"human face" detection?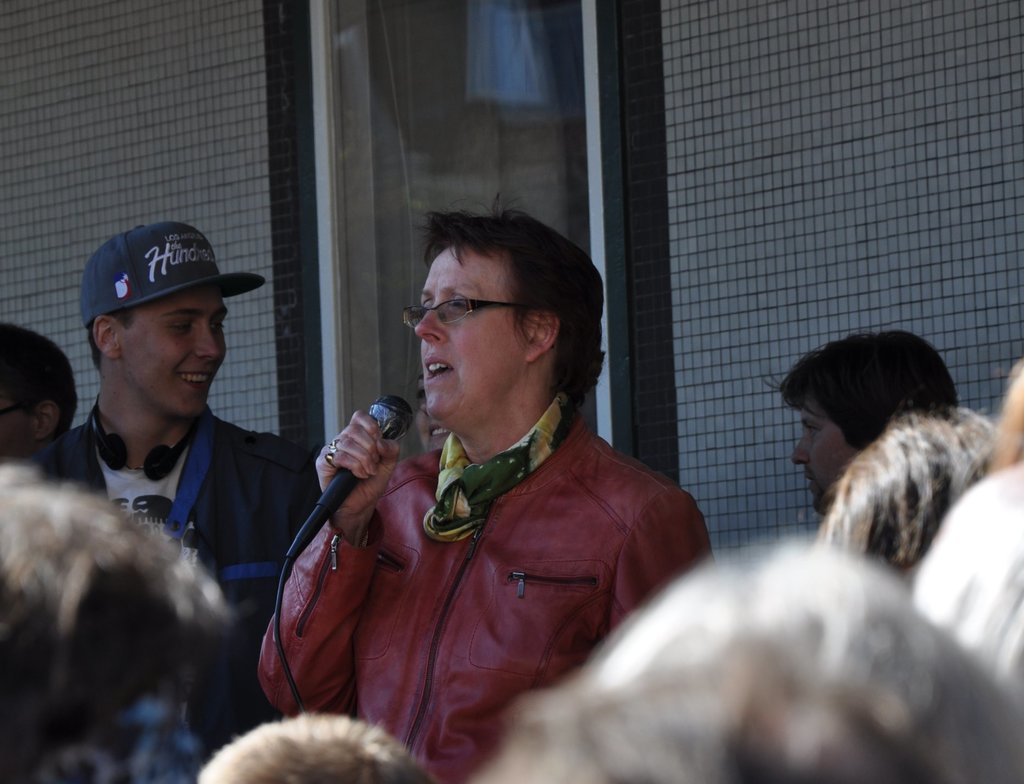
BBox(120, 289, 229, 420)
